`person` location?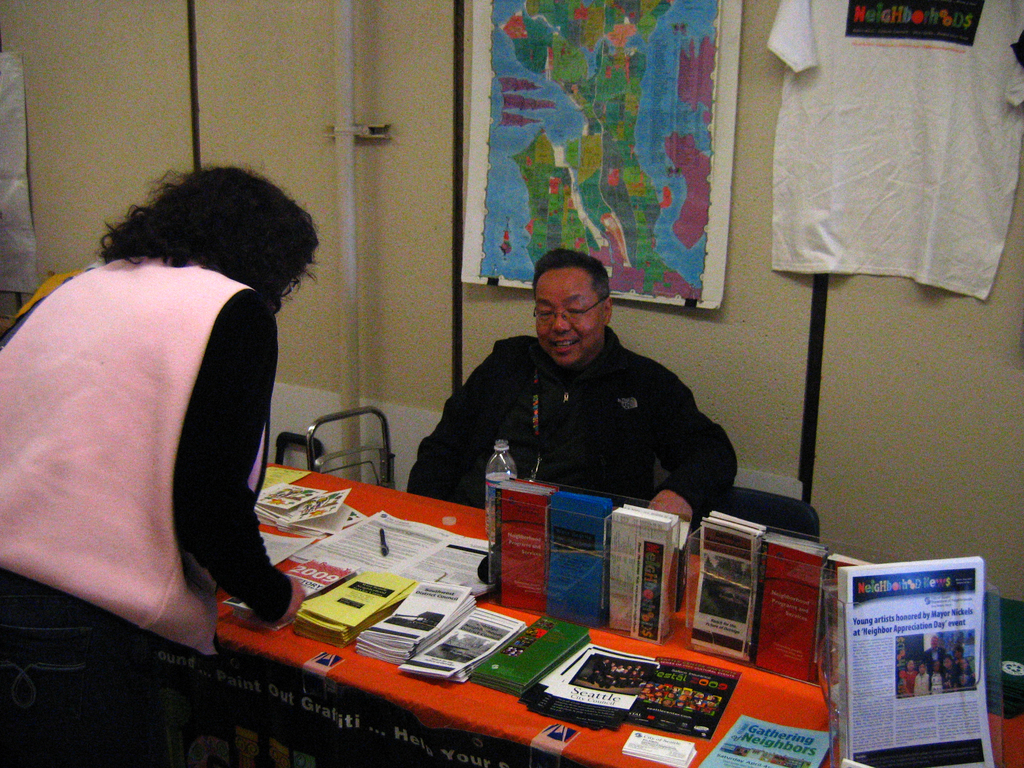
<region>411, 246, 738, 551</region>
